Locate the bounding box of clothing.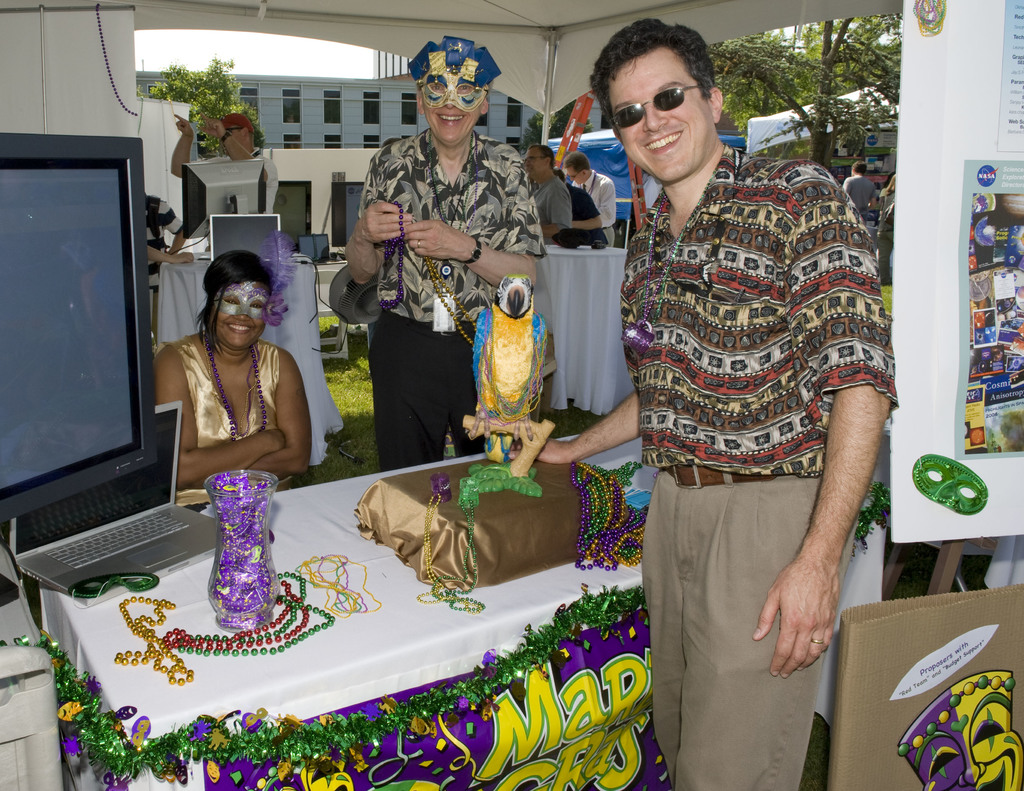
Bounding box: select_region(618, 143, 895, 790).
